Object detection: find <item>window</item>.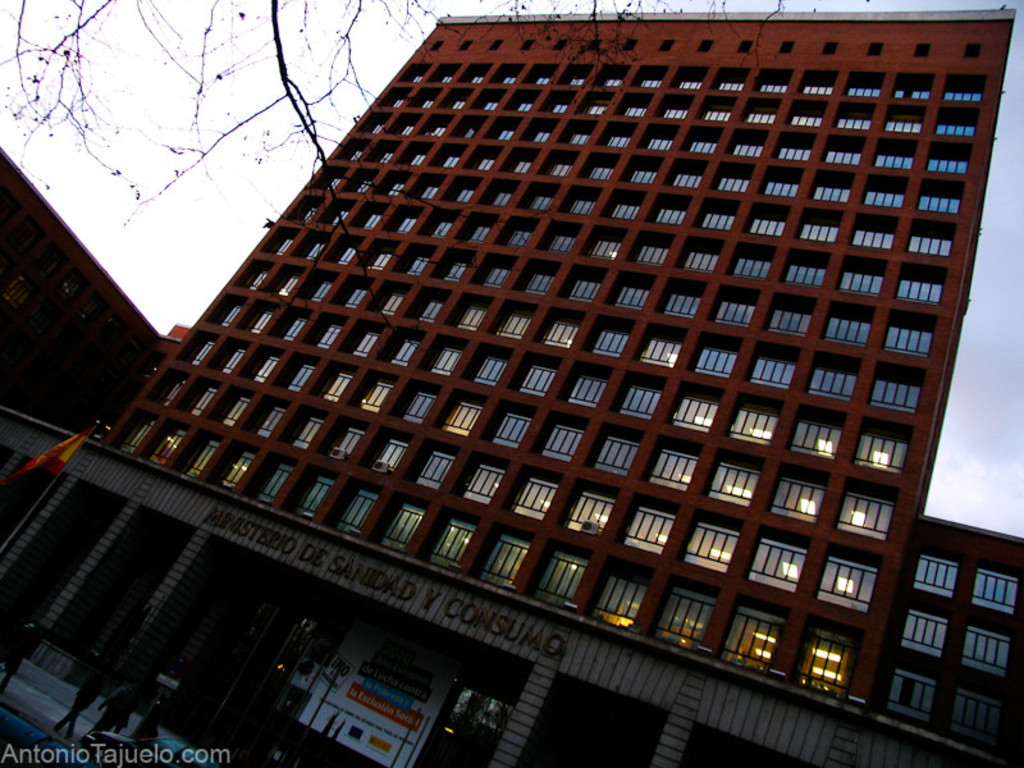
x1=417, y1=452, x2=456, y2=494.
